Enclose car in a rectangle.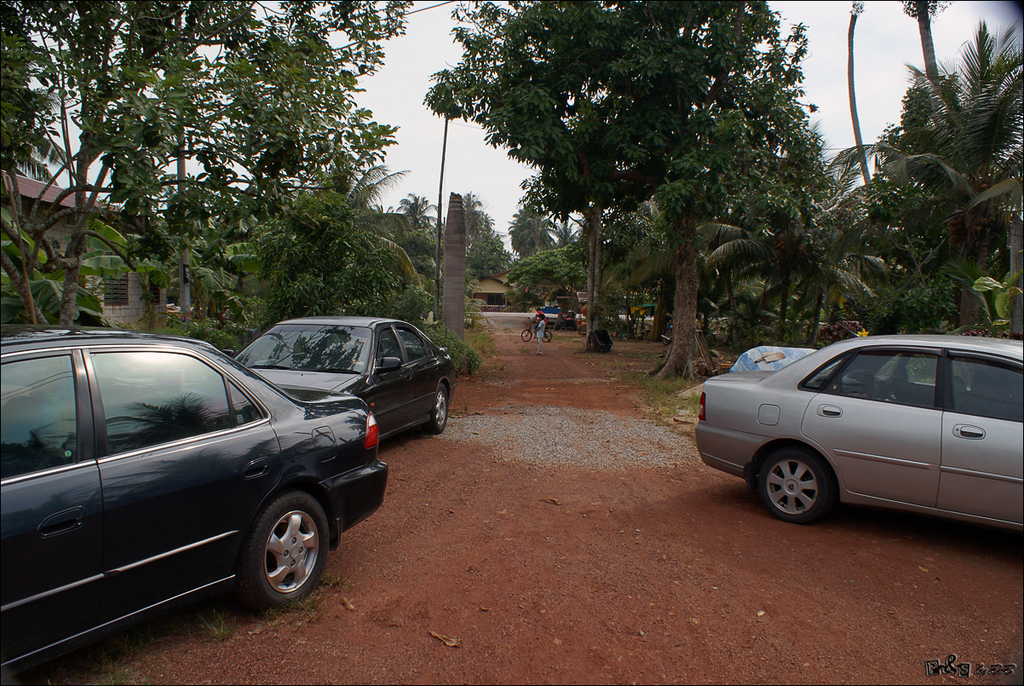
left=0, top=311, right=394, bottom=685.
